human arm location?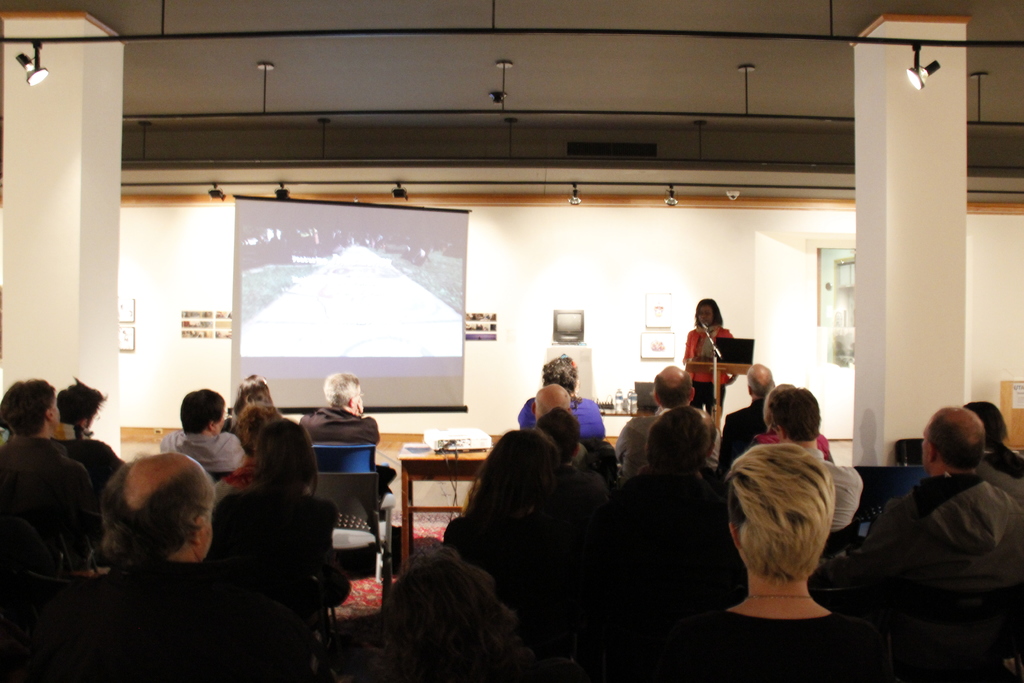
684, 325, 692, 363
